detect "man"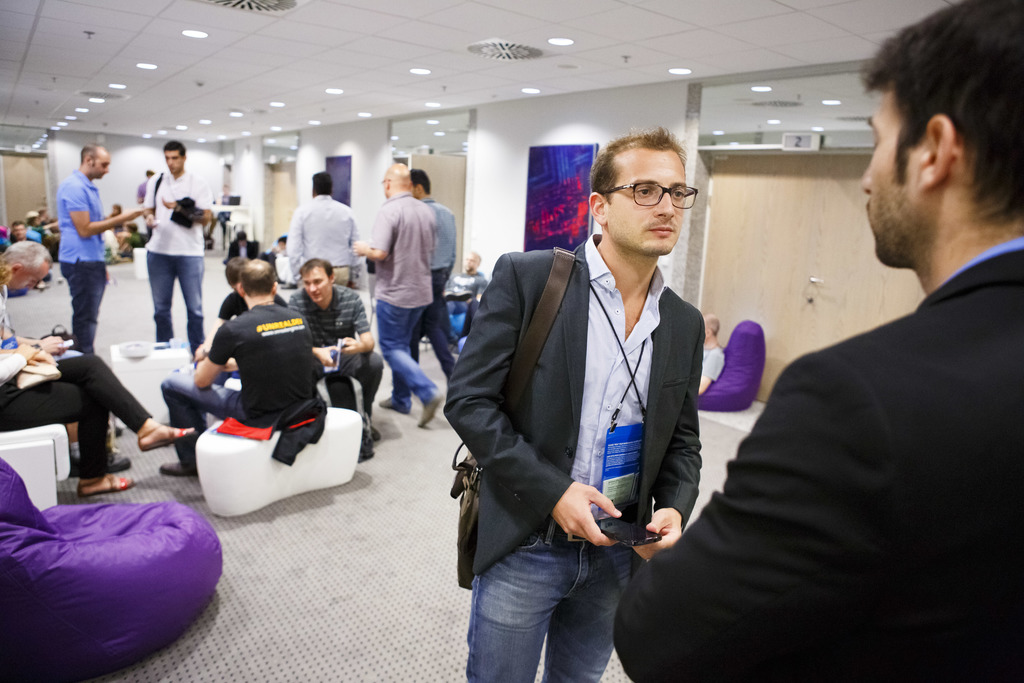
box(438, 247, 495, 322)
